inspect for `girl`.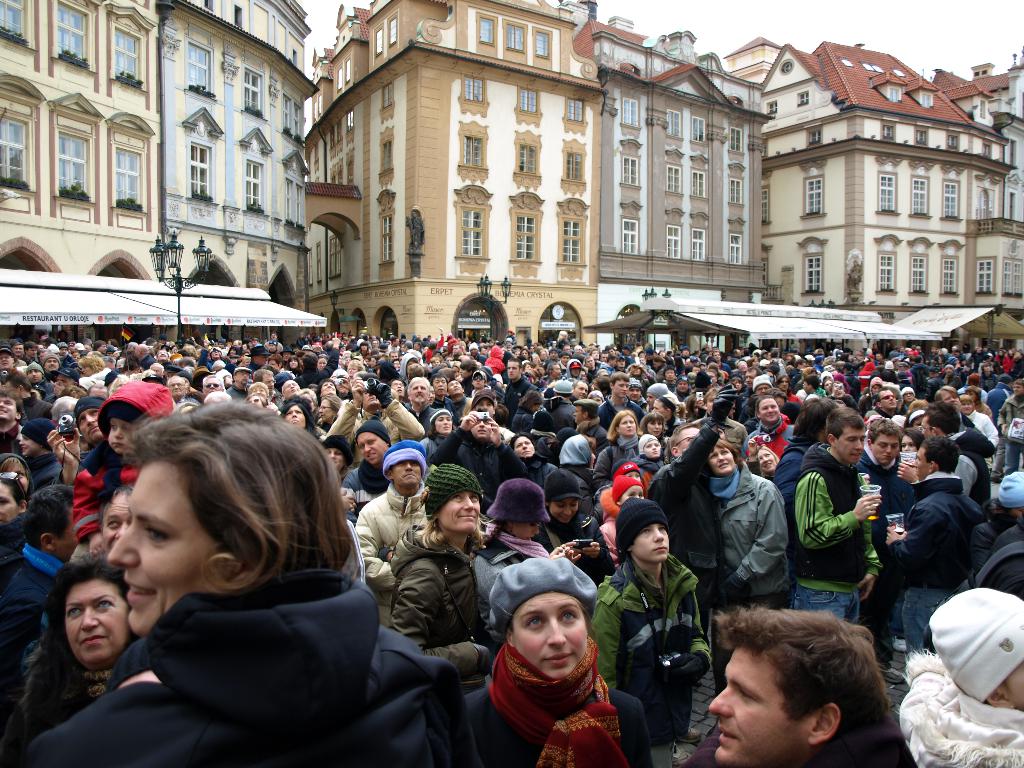
Inspection: [x1=632, y1=435, x2=668, y2=497].
